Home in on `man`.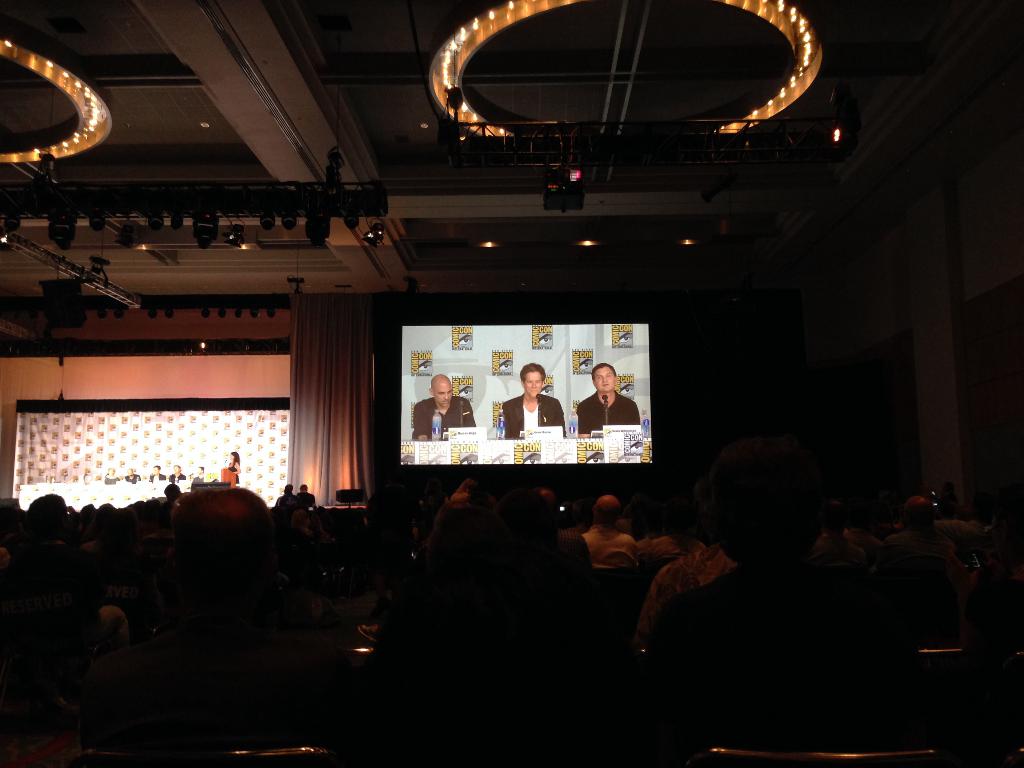
Homed in at {"left": 193, "top": 463, "right": 204, "bottom": 483}.
